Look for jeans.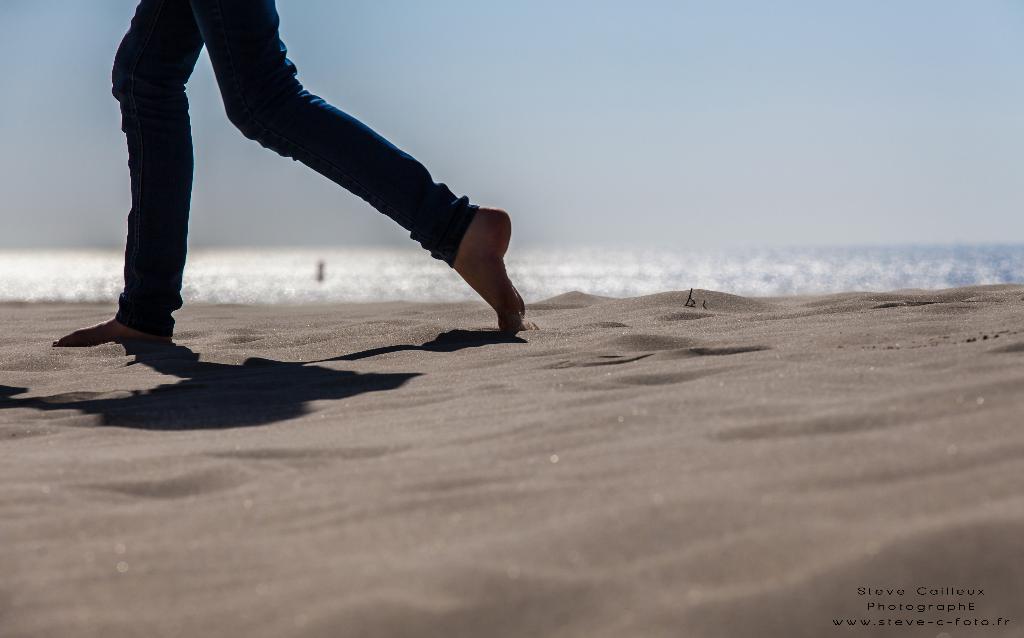
Found: bbox(88, 22, 497, 331).
